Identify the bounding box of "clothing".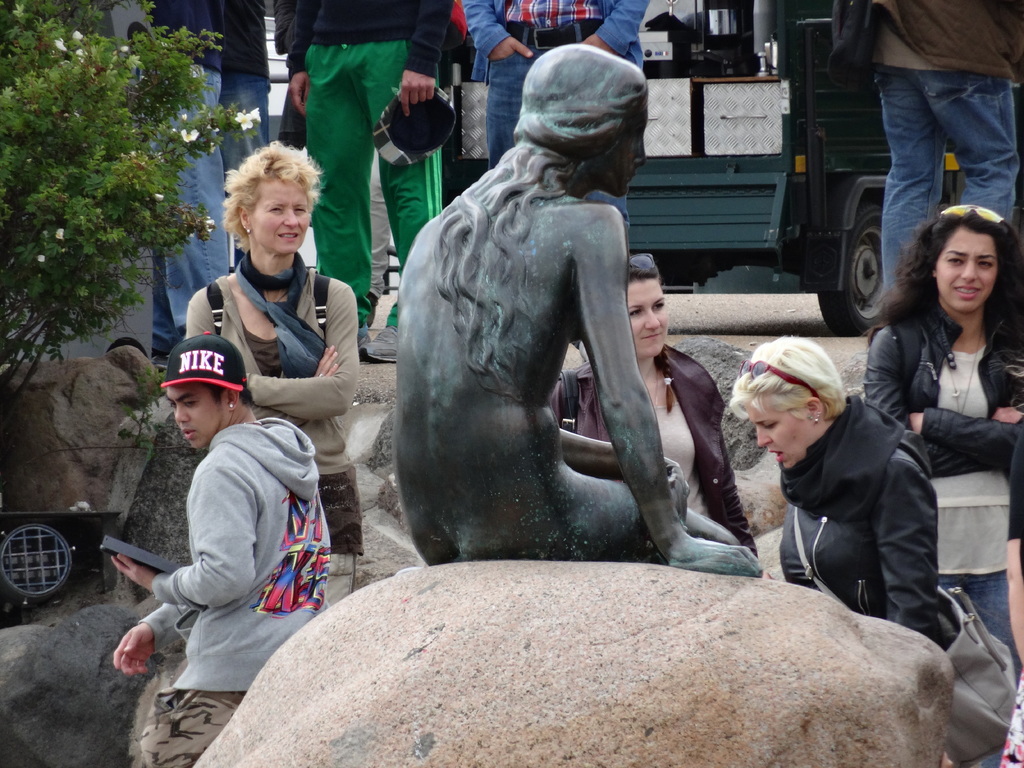
left=288, top=0, right=452, bottom=323.
